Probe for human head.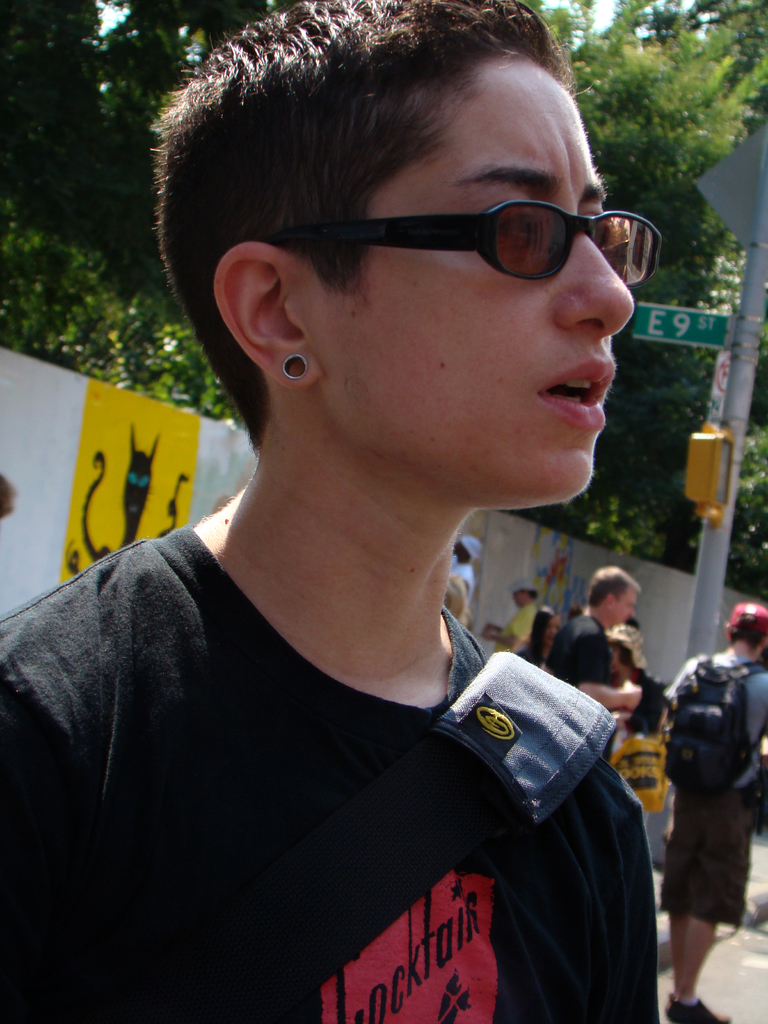
Probe result: 445/573/469/623.
